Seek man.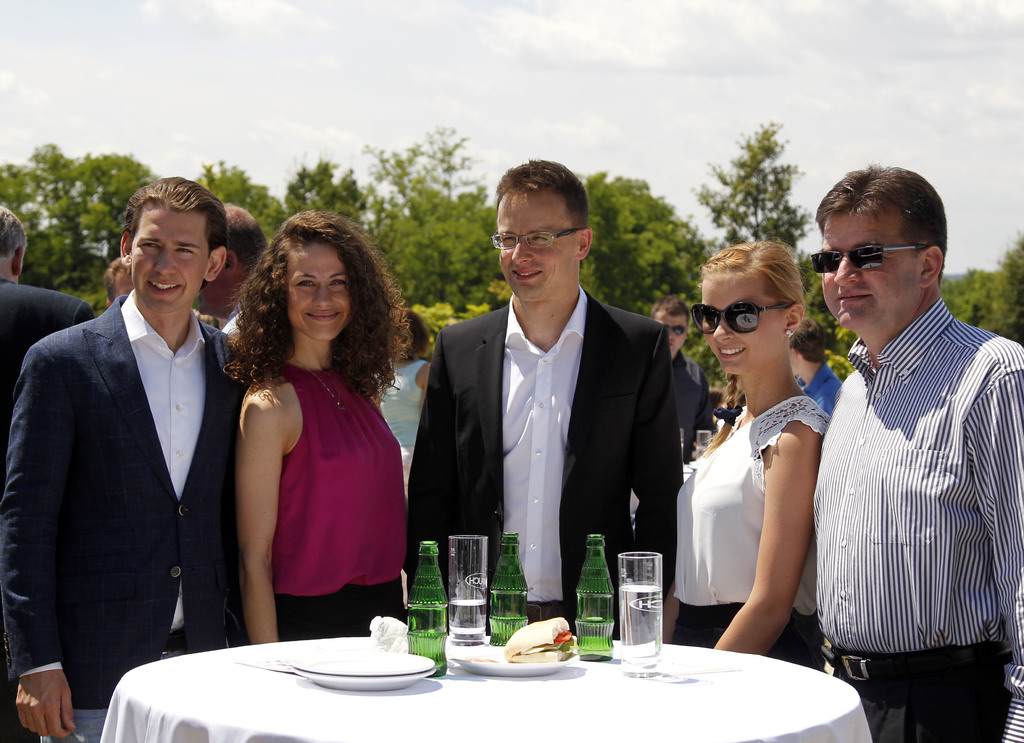
box=[0, 177, 247, 742].
